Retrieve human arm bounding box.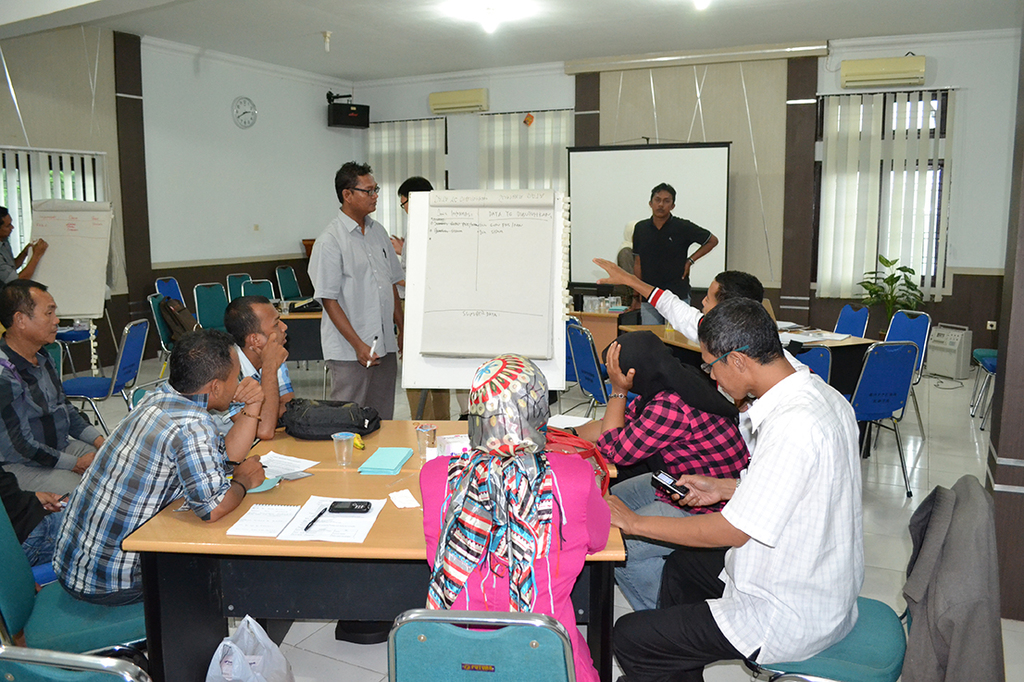
Bounding box: locate(0, 242, 53, 281).
